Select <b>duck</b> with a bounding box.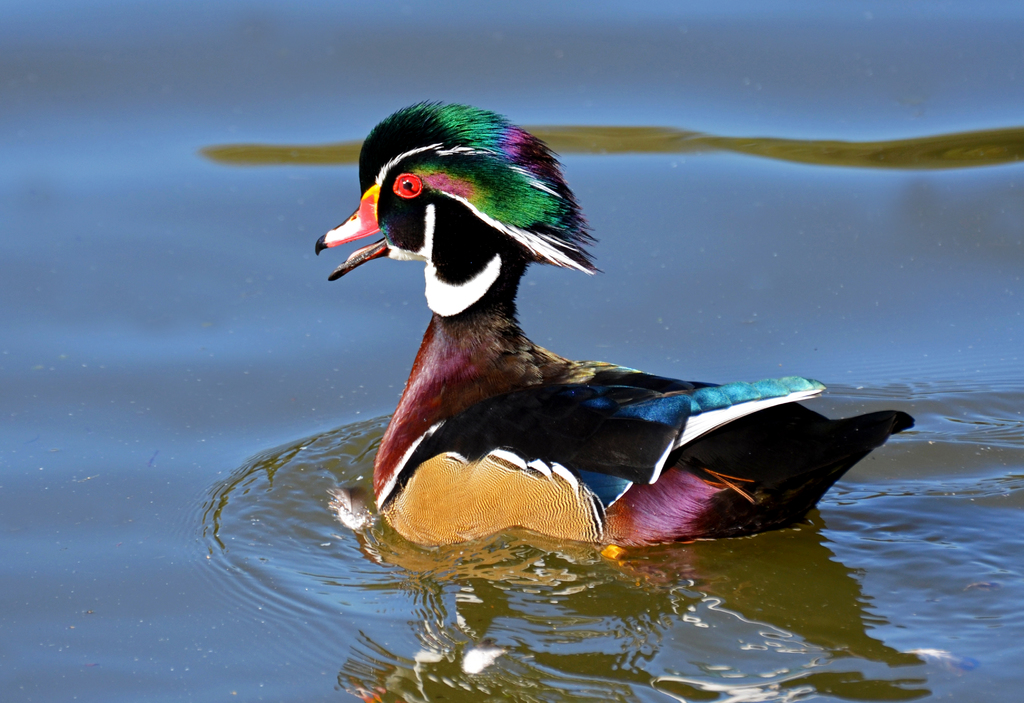
(346, 123, 913, 552).
